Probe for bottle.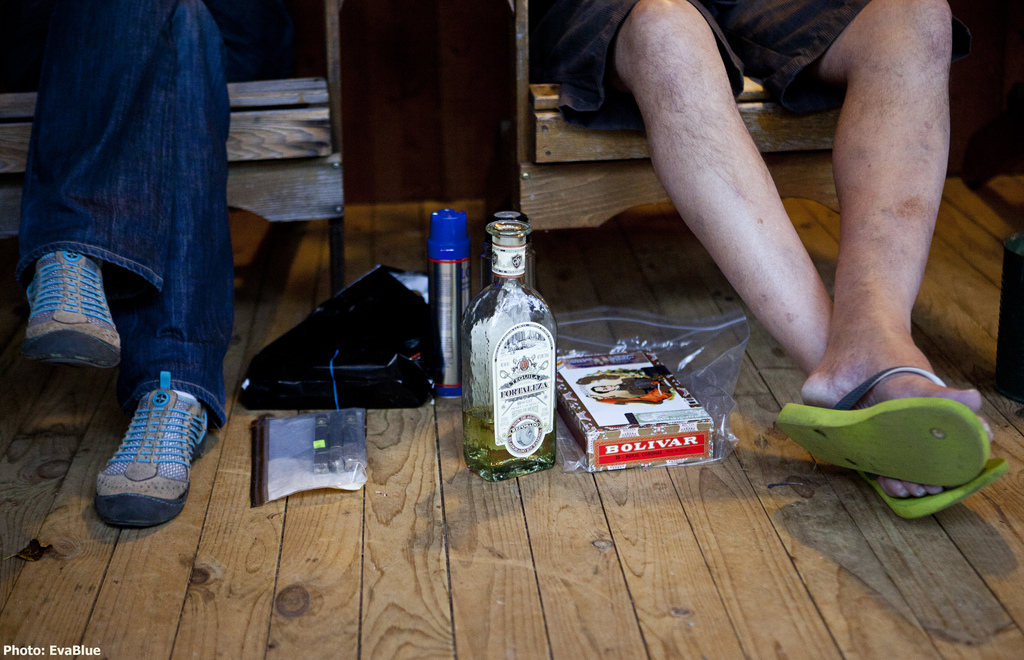
Probe result: (460, 210, 562, 488).
